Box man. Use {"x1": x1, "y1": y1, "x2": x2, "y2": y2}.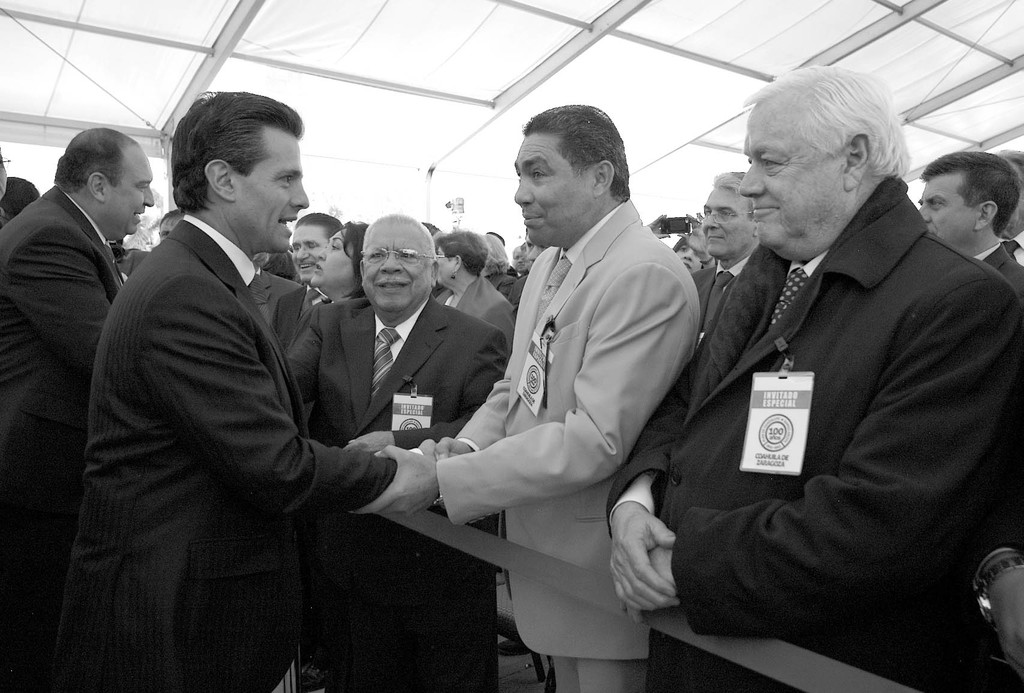
{"x1": 69, "y1": 79, "x2": 387, "y2": 678}.
